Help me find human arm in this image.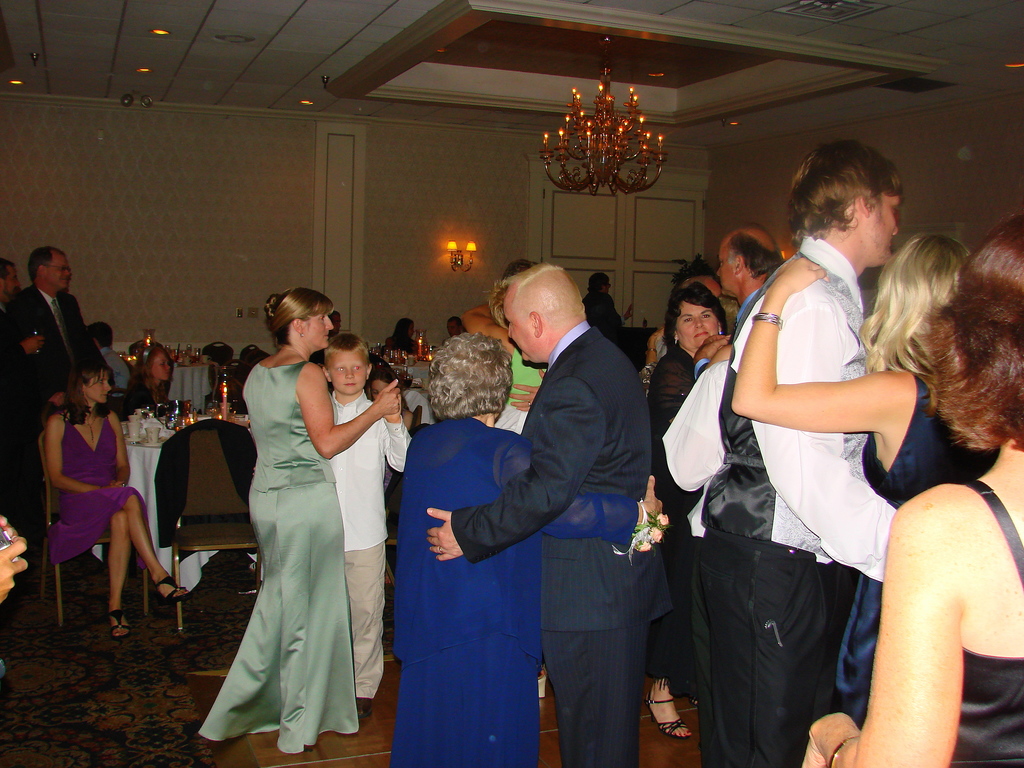
Found it: bbox=(293, 360, 399, 460).
